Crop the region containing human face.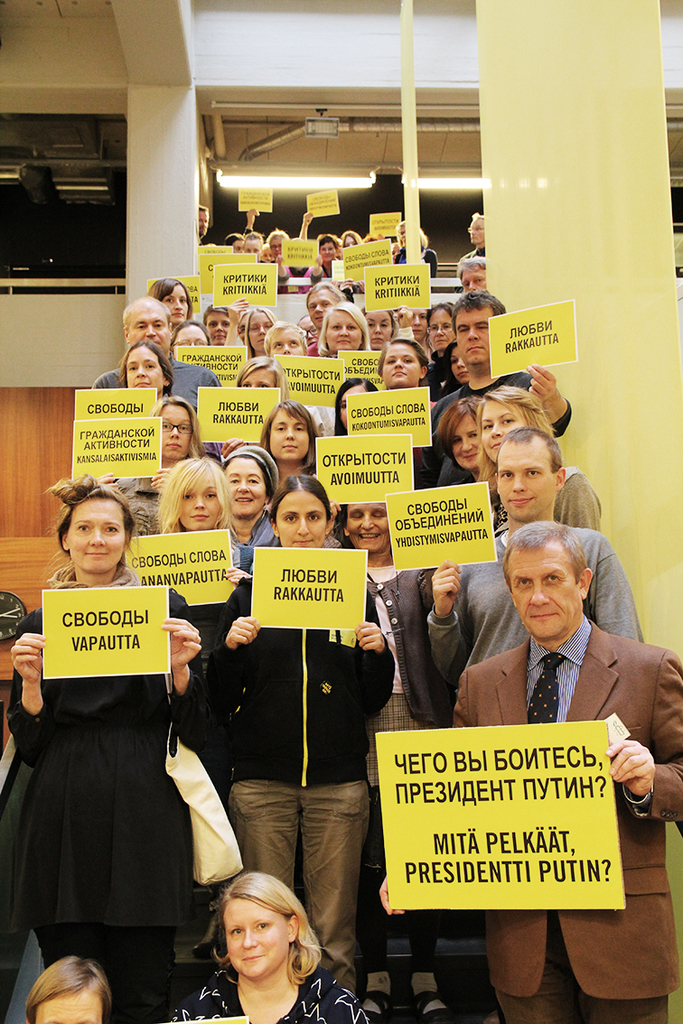
Crop region: [left=449, top=409, right=482, bottom=470].
